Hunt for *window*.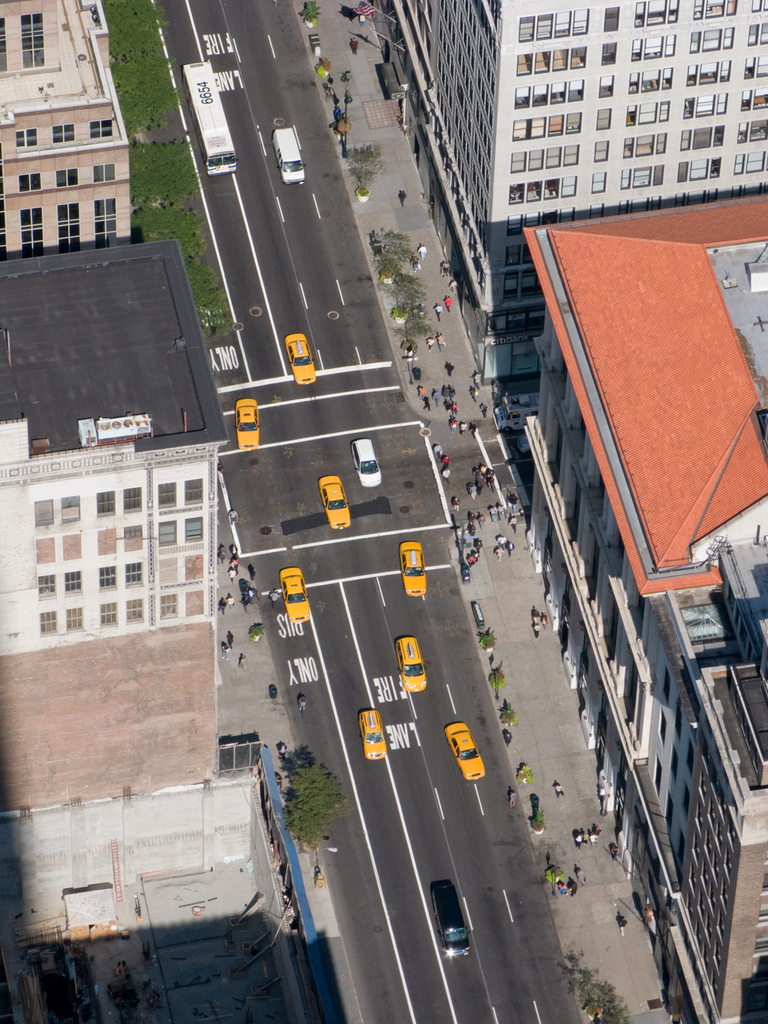
Hunted down at x1=526 y1=151 x2=543 y2=170.
